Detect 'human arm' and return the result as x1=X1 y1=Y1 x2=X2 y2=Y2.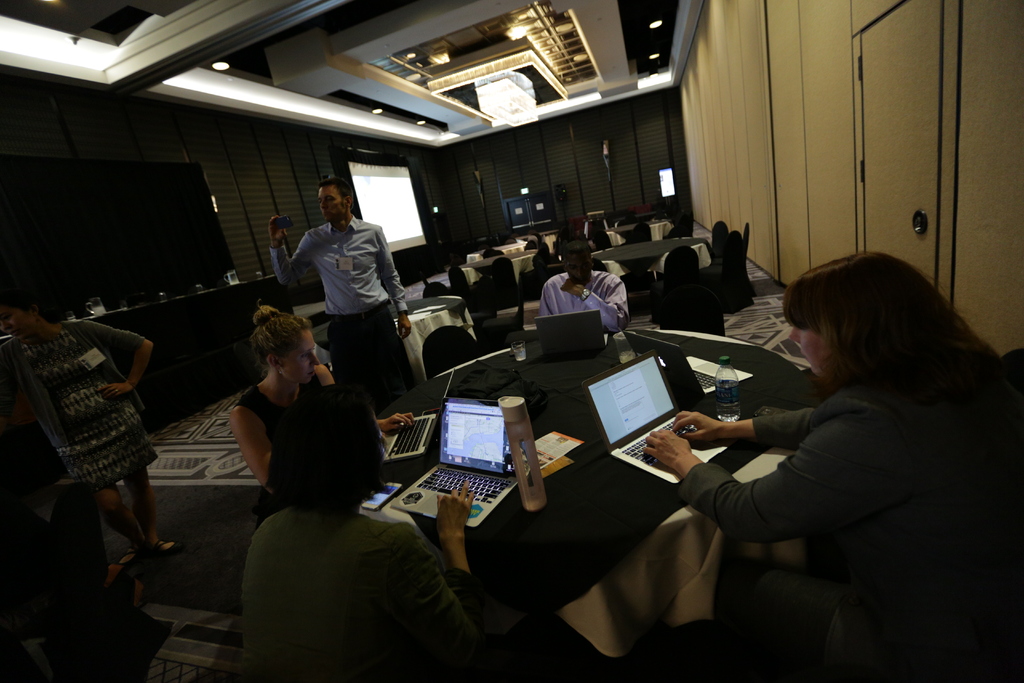
x1=540 y1=272 x2=552 y2=316.
